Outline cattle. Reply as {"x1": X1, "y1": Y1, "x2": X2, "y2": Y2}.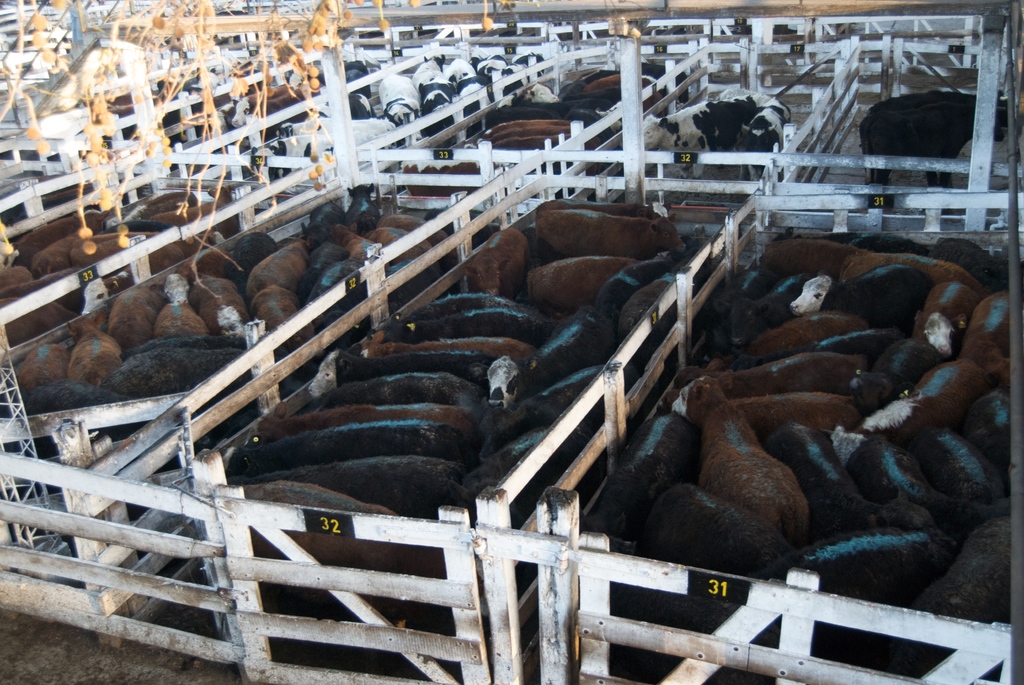
{"x1": 0, "y1": 263, "x2": 36, "y2": 291}.
